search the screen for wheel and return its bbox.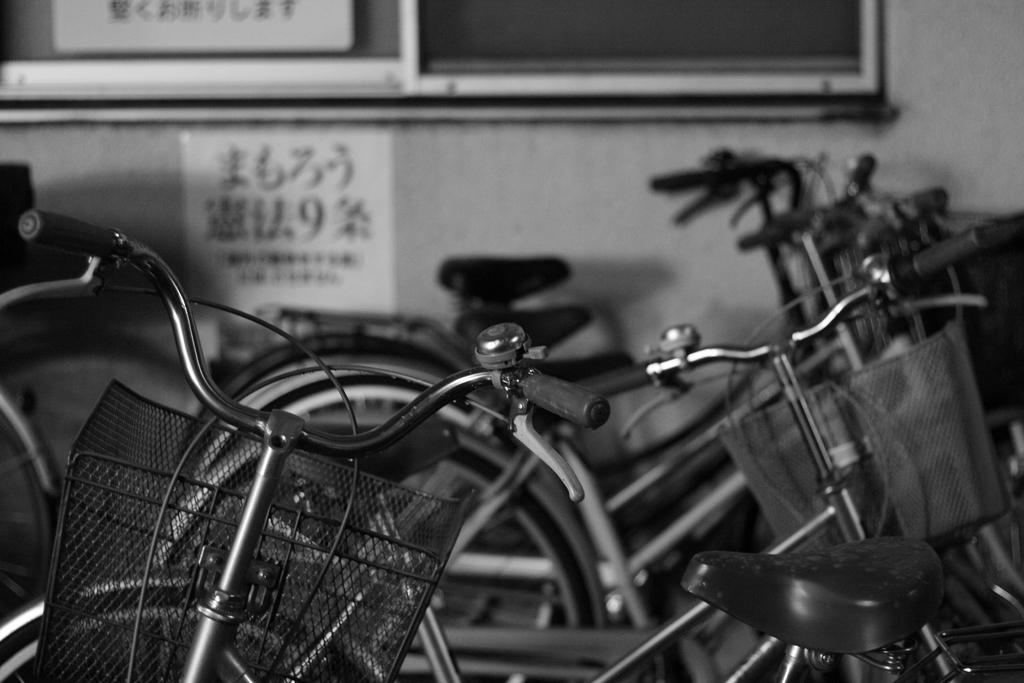
Found: 0:590:387:682.
